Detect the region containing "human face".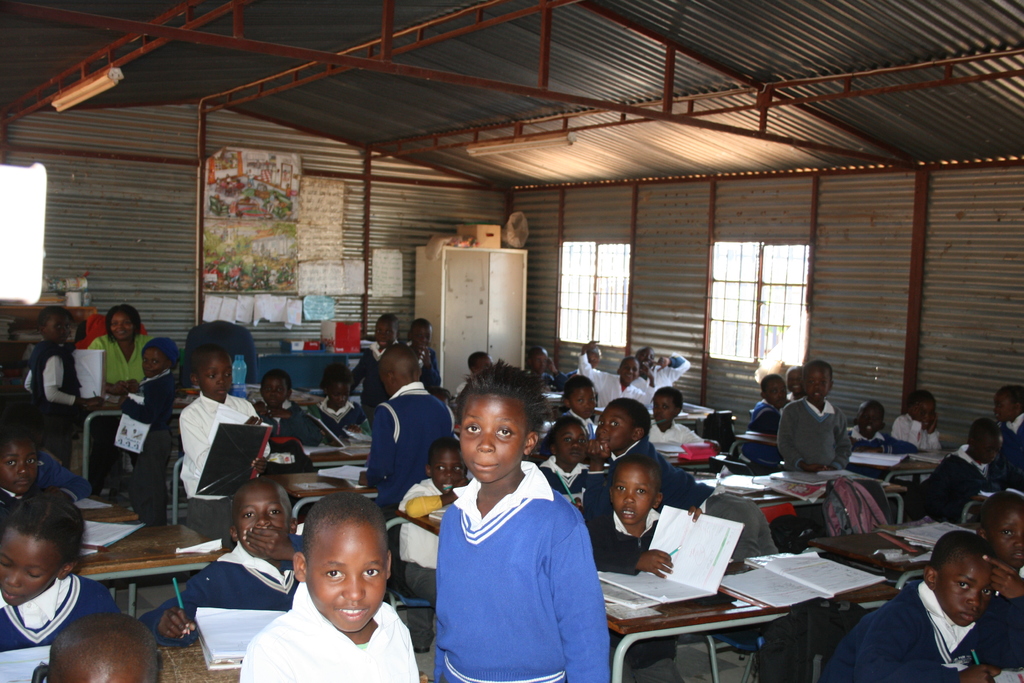
BBox(372, 320, 395, 346).
